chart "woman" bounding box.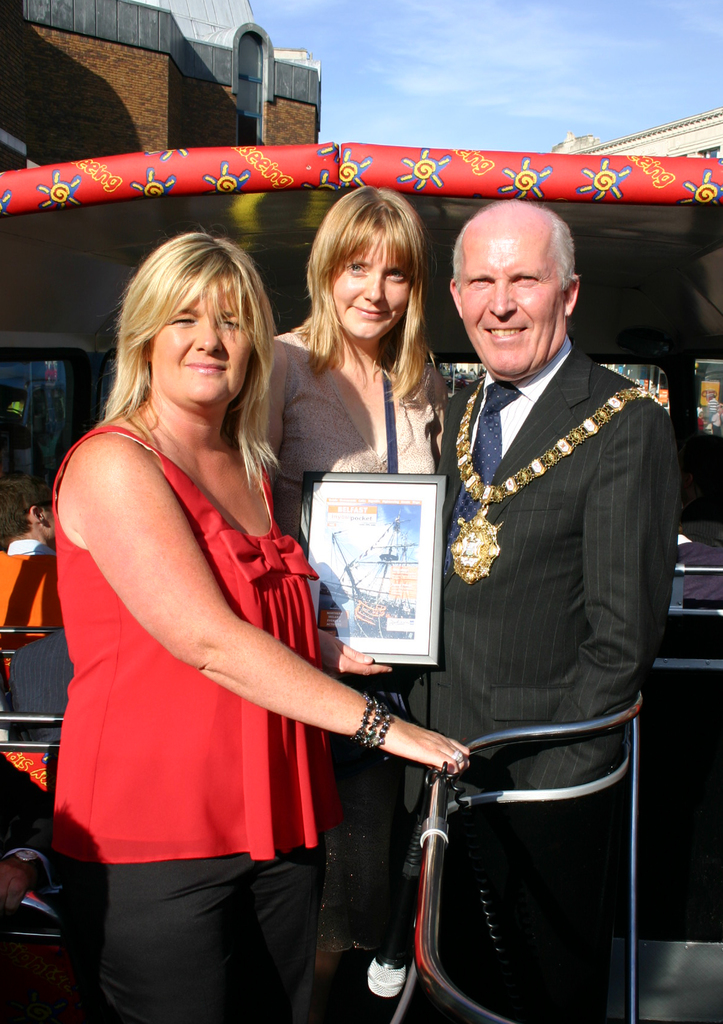
Charted: rect(49, 232, 480, 1023).
